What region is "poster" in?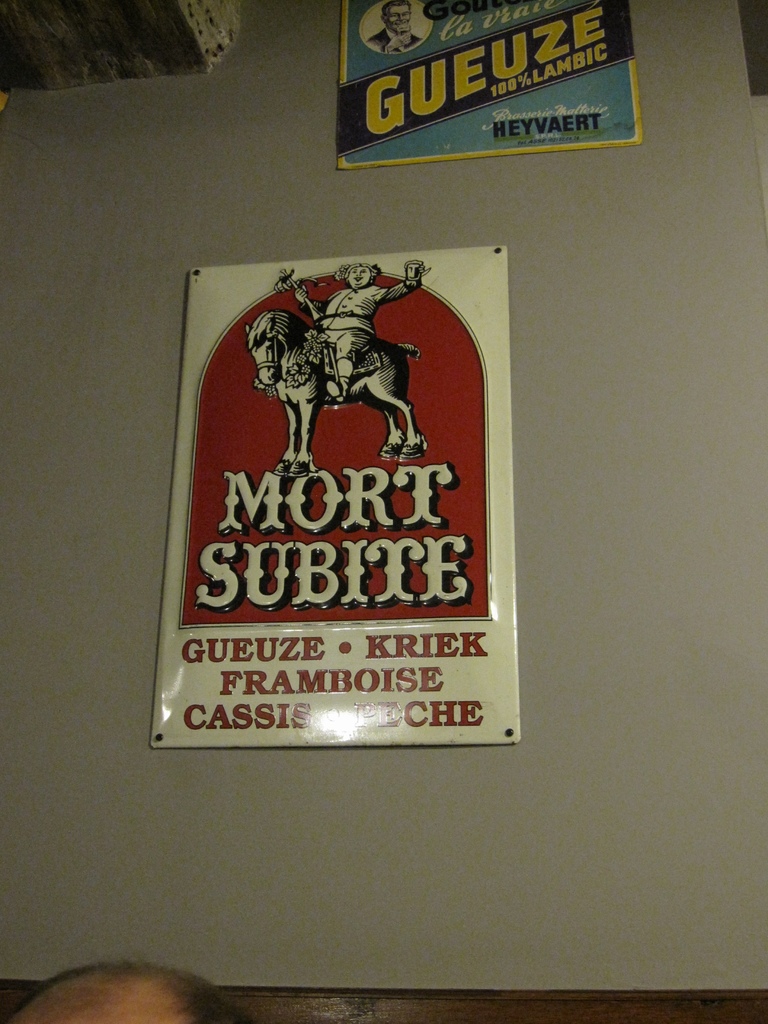
345, 6, 641, 172.
